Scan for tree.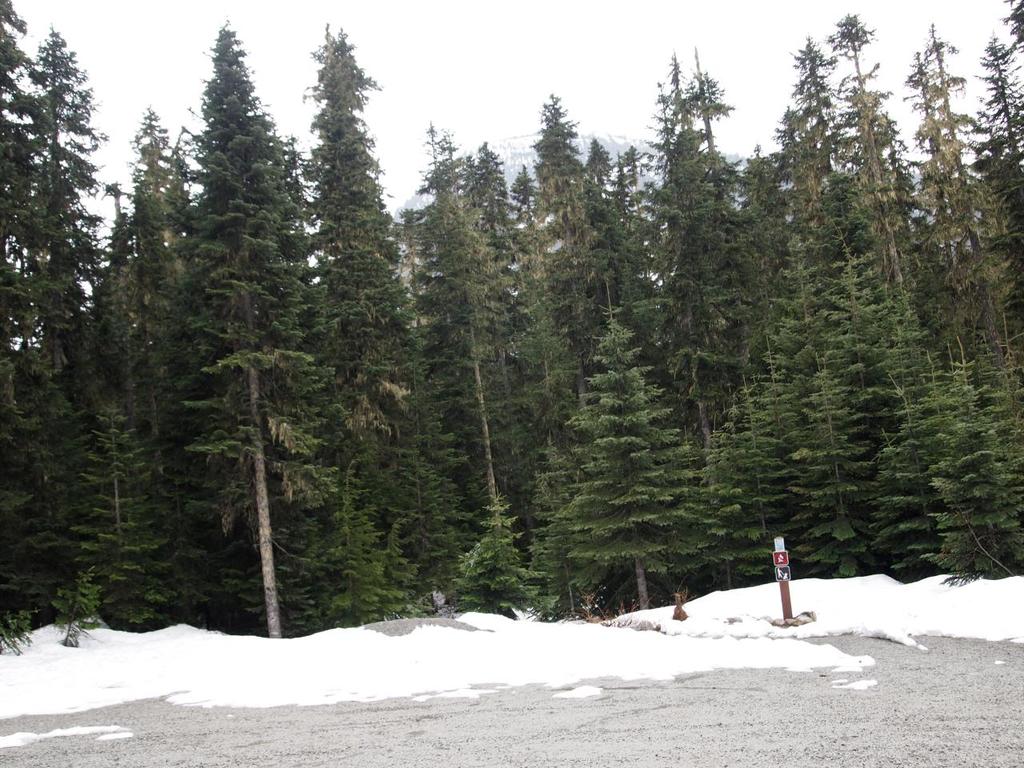
Scan result: box(570, 322, 724, 603).
